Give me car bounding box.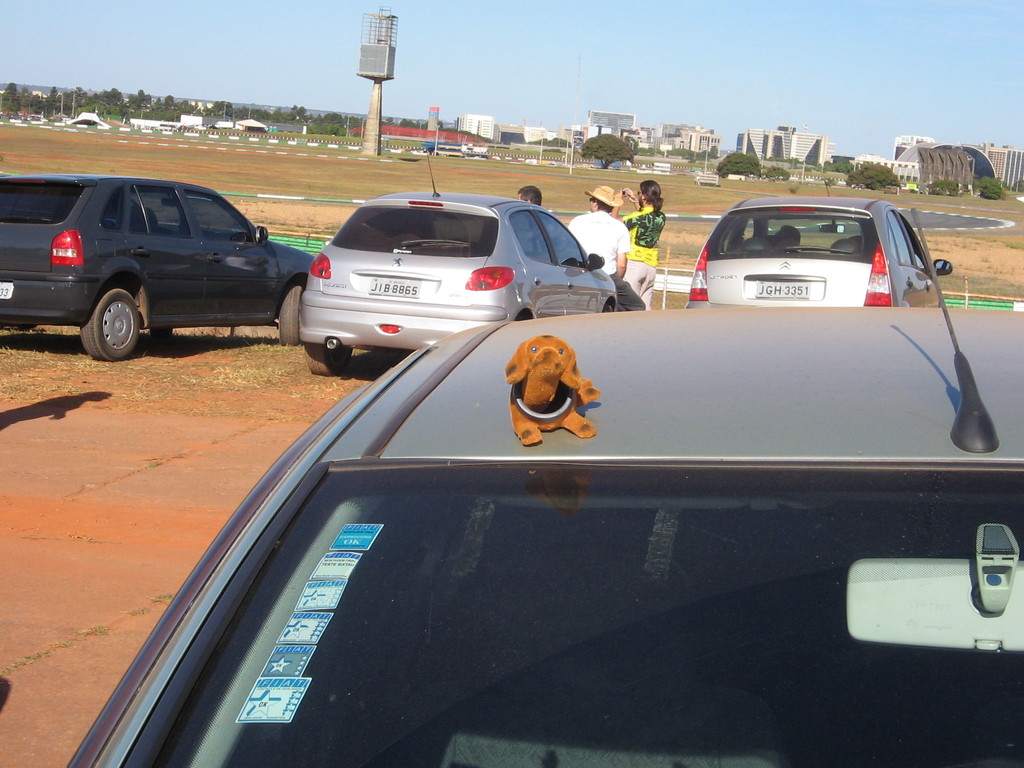
{"x1": 0, "y1": 173, "x2": 322, "y2": 363}.
